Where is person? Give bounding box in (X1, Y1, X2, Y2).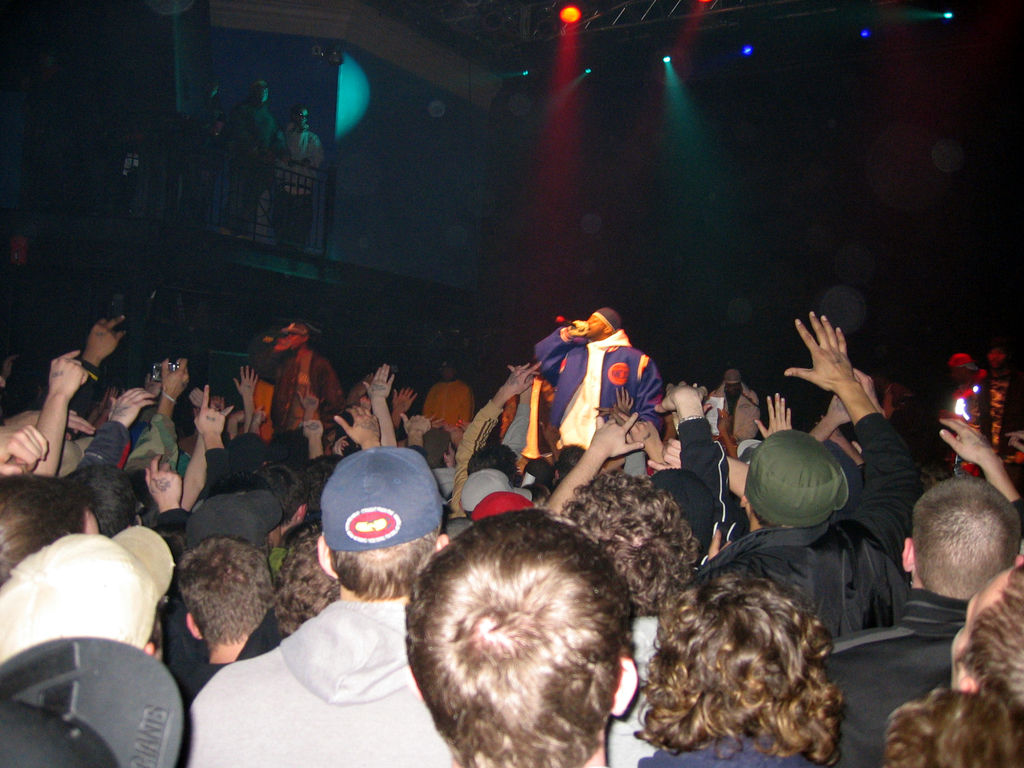
(236, 310, 334, 479).
